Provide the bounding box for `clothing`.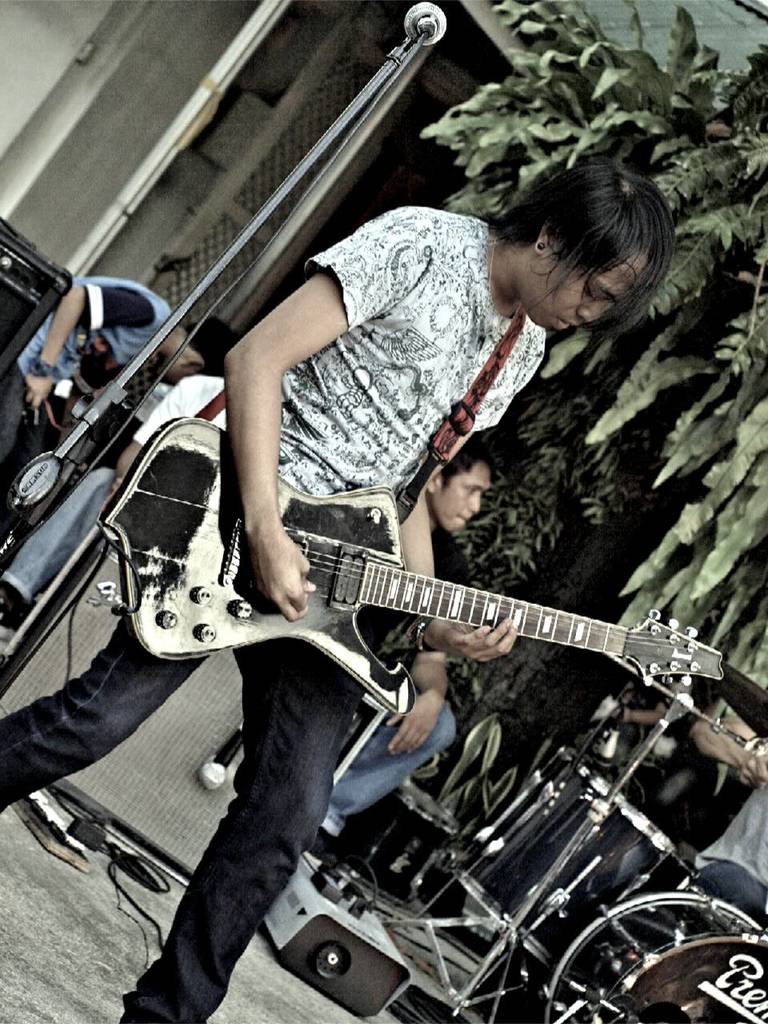
0/371/226/616.
